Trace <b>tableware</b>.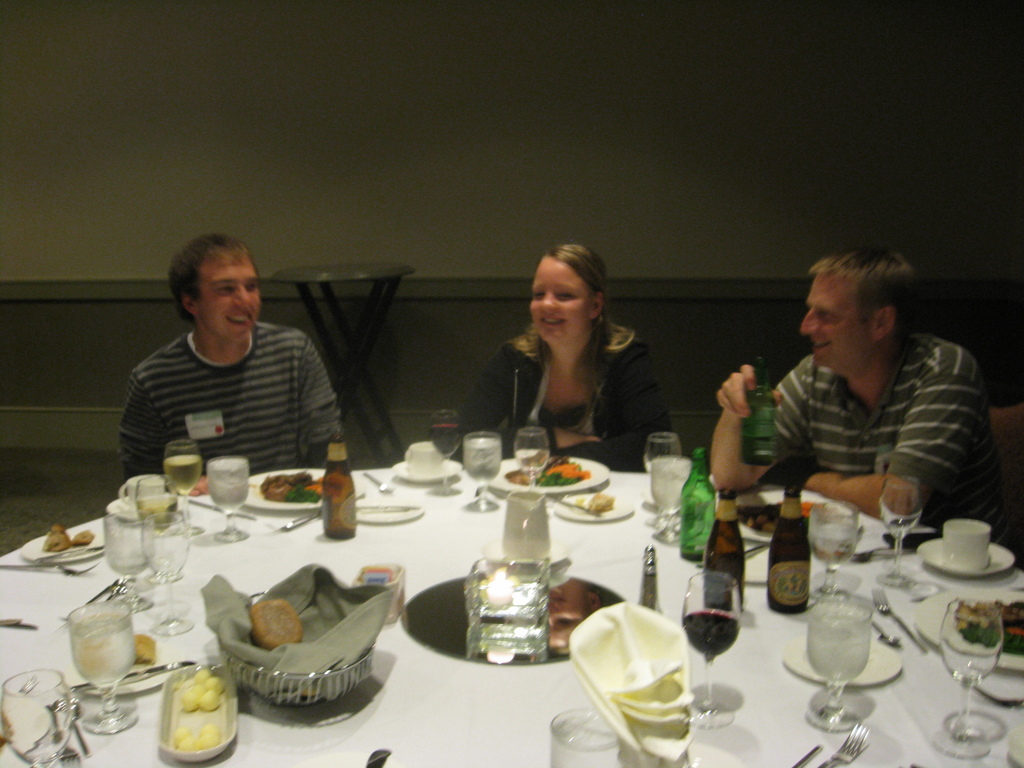
Traced to bbox=[549, 491, 637, 522].
